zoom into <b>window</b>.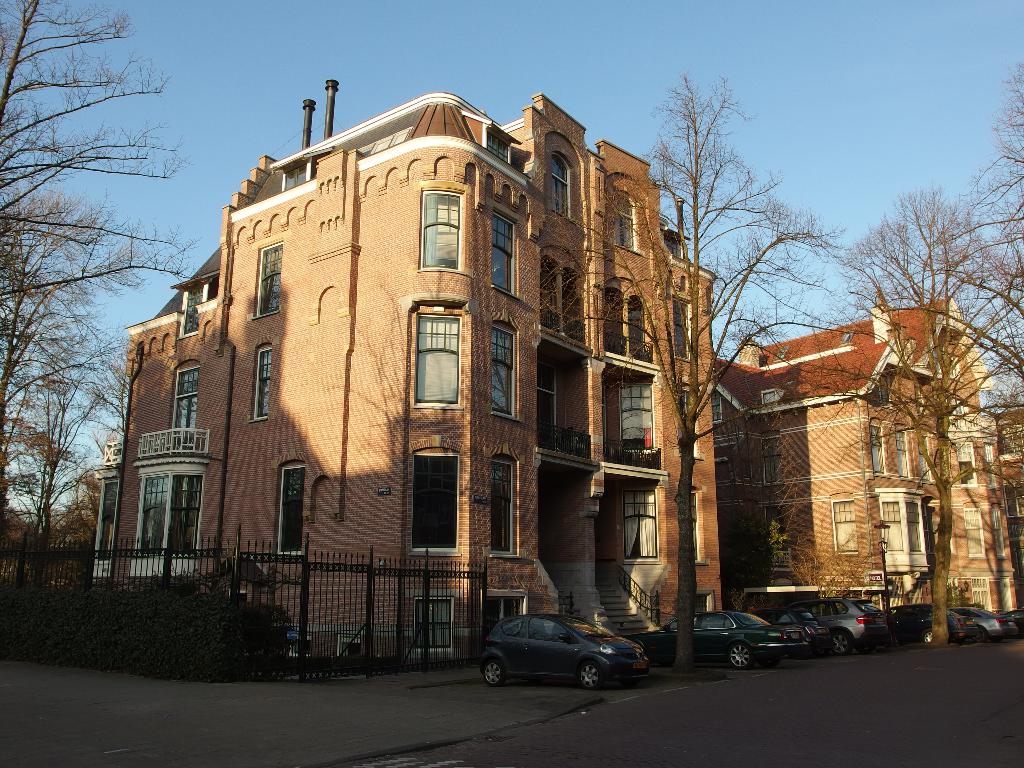
Zoom target: (left=182, top=280, right=207, bottom=333).
